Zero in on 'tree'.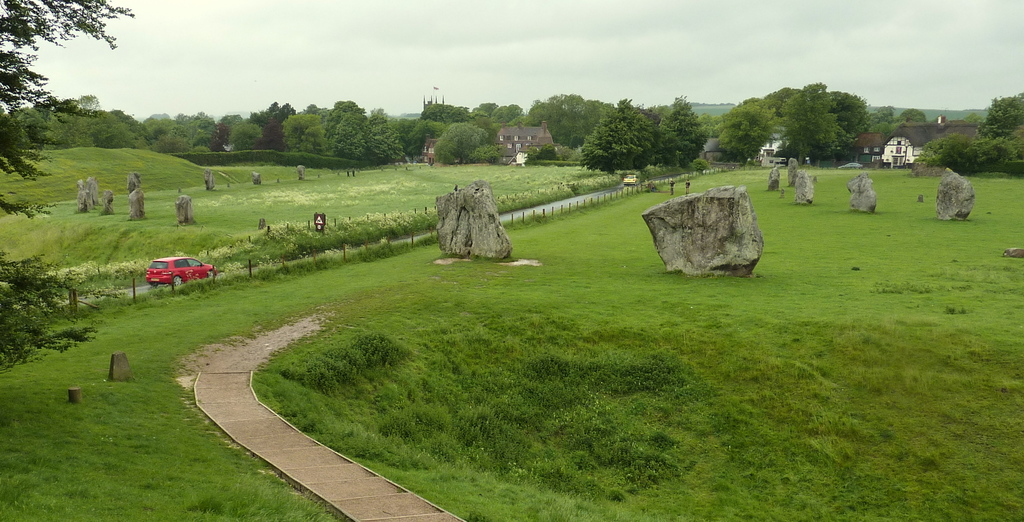
Zeroed in: 911,88,1023,176.
